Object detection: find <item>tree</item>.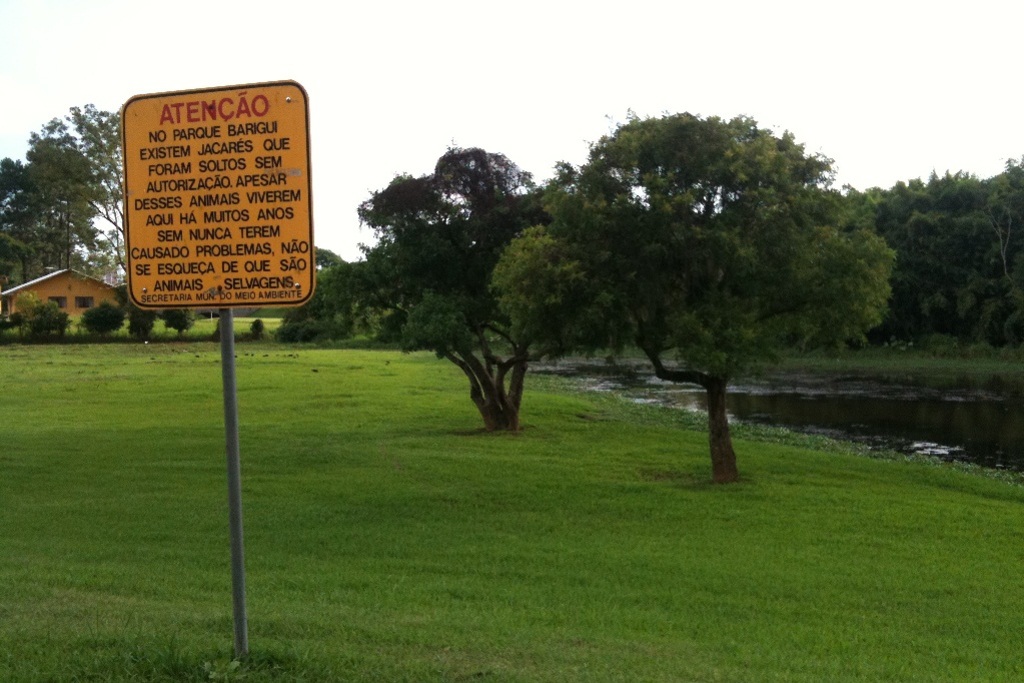
crop(74, 298, 127, 347).
